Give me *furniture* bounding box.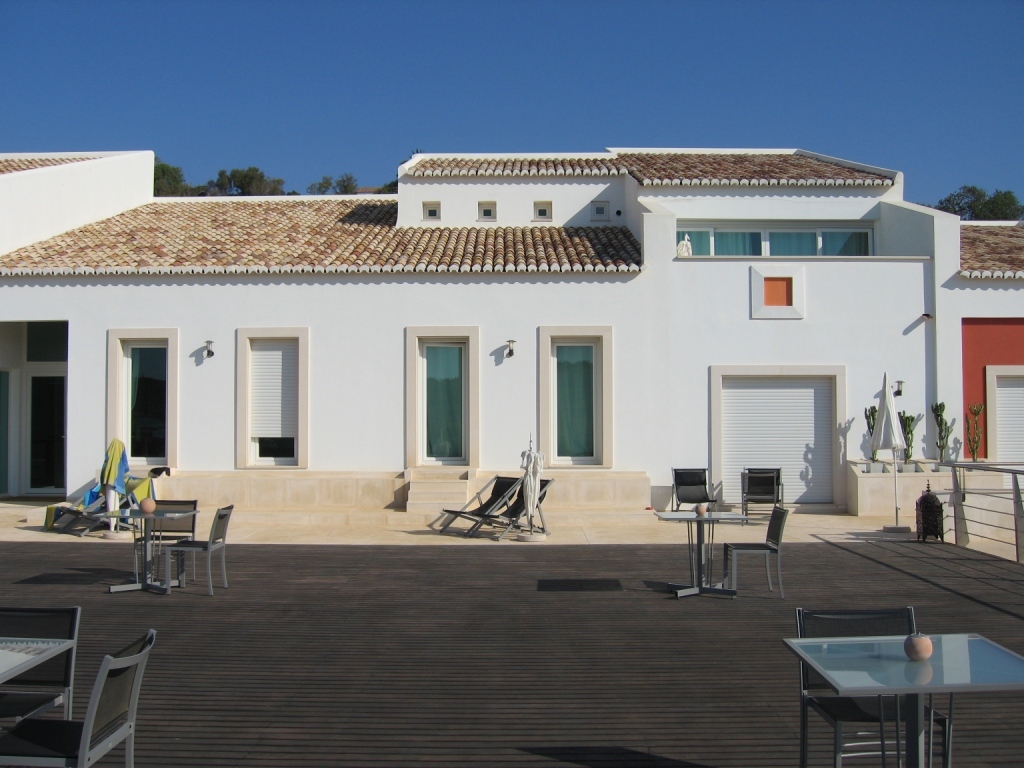
bbox=[3, 634, 77, 684].
